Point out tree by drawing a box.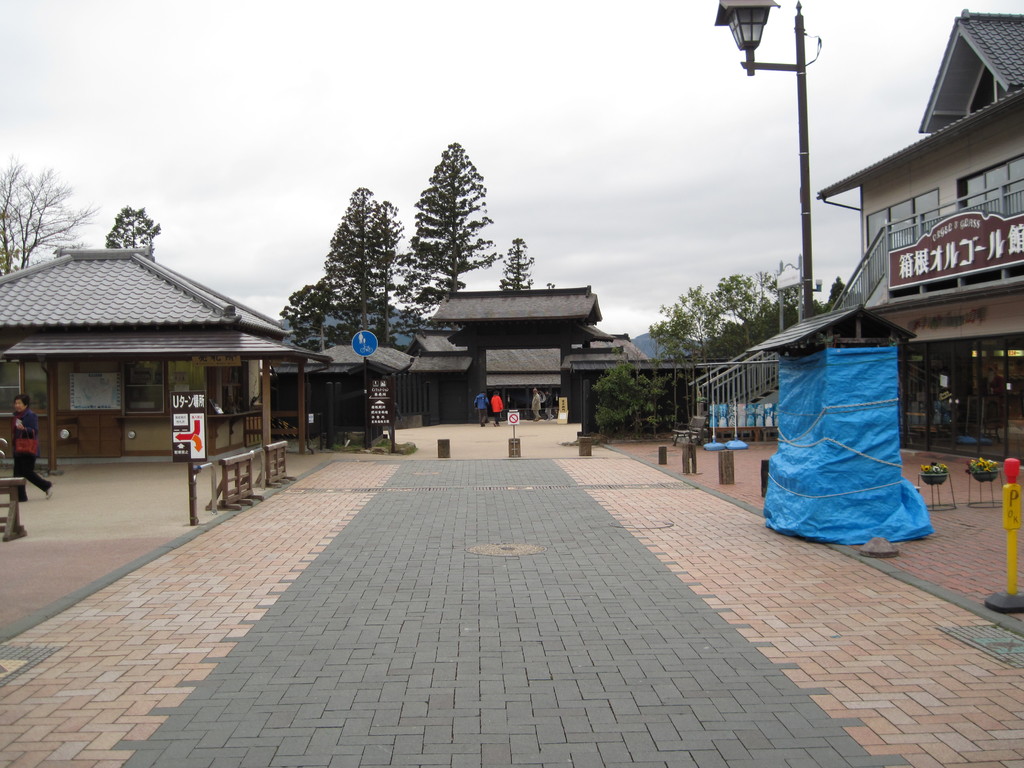
x1=499, y1=236, x2=535, y2=291.
